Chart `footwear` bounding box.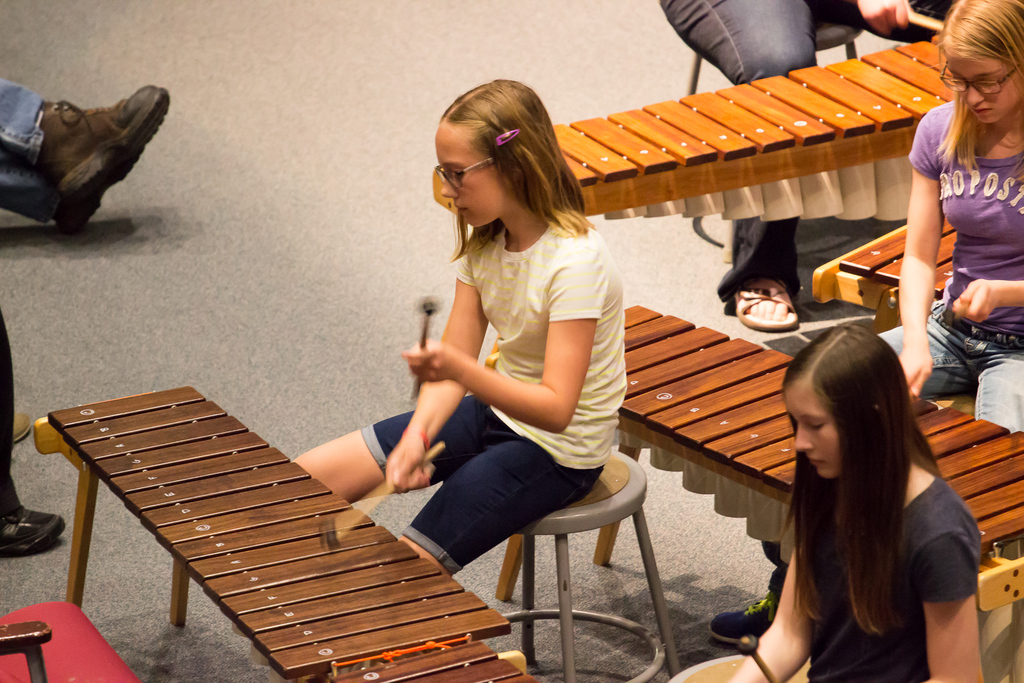
Charted: (x1=47, y1=152, x2=141, y2=237).
